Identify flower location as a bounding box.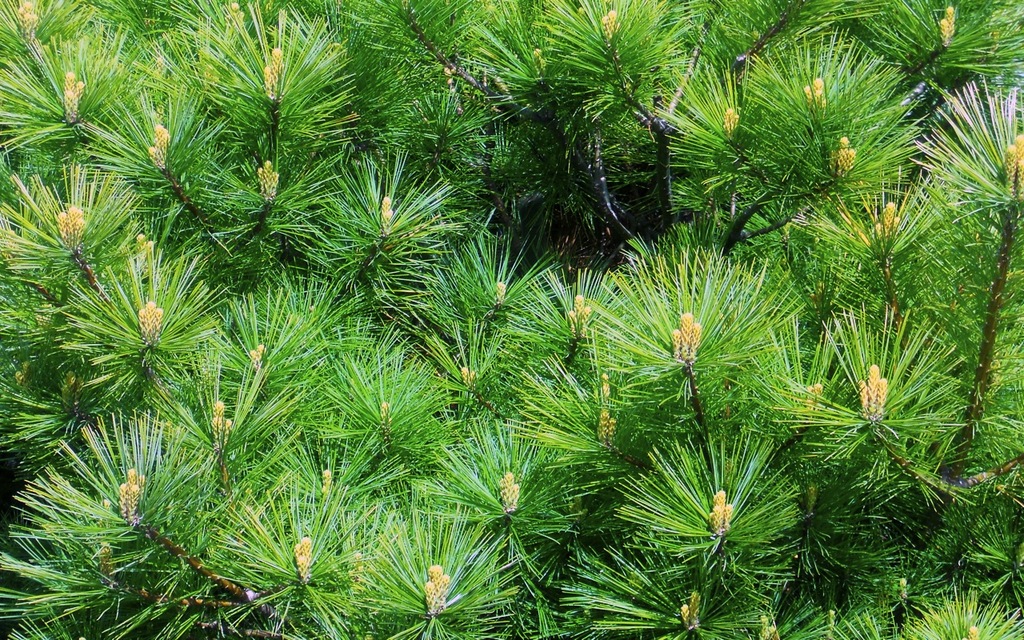
963/624/979/639.
